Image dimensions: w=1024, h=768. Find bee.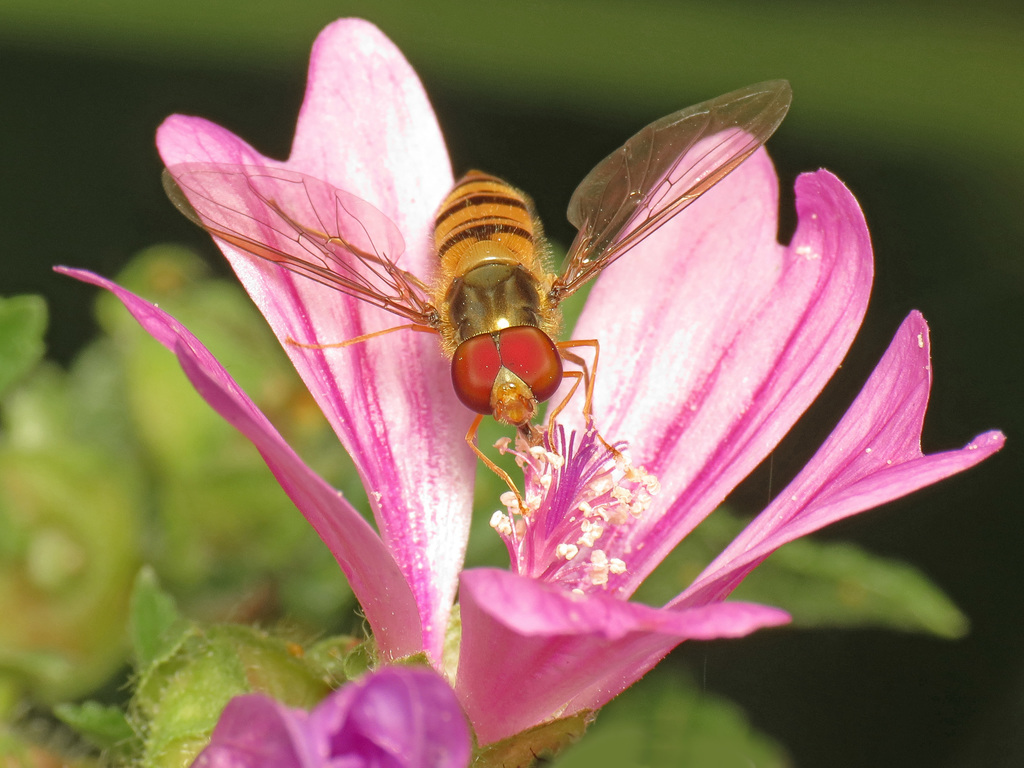
bbox=[138, 57, 816, 528].
